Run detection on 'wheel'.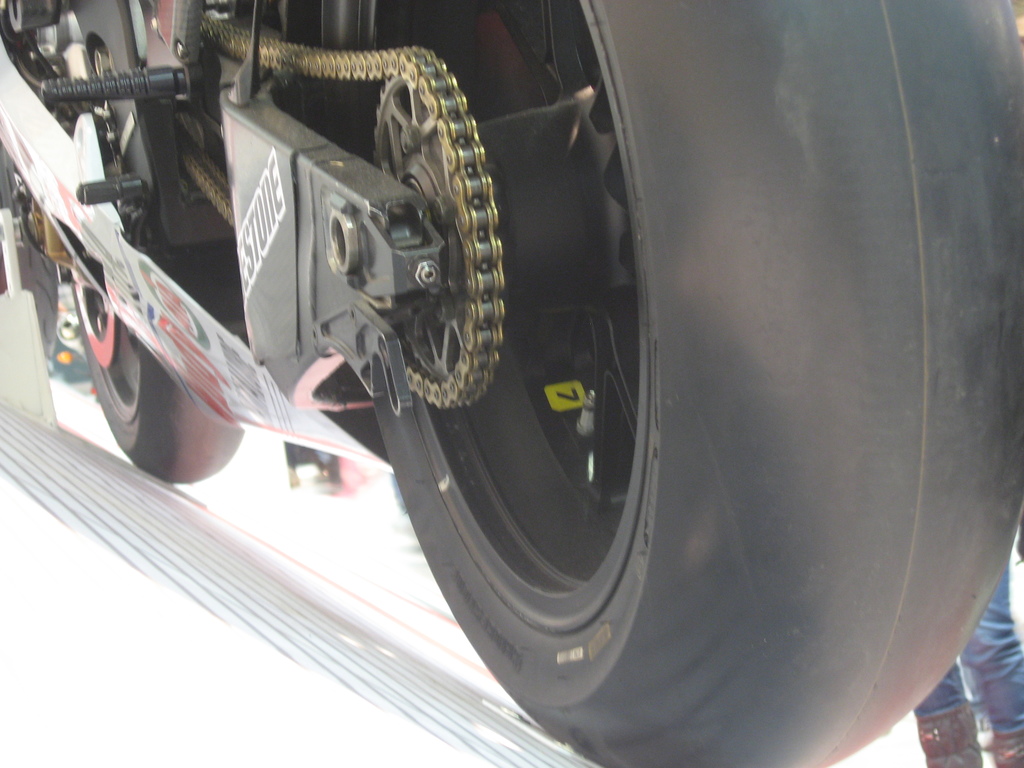
Result: (left=67, top=213, right=248, bottom=481).
